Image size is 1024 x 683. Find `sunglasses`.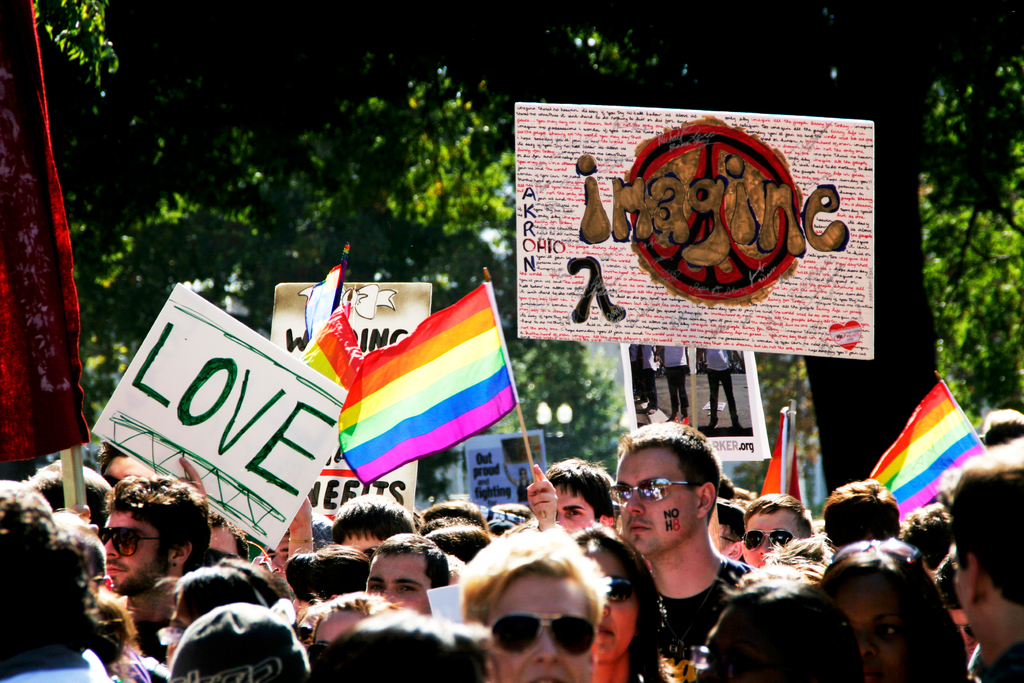
x1=97 y1=527 x2=163 y2=556.
